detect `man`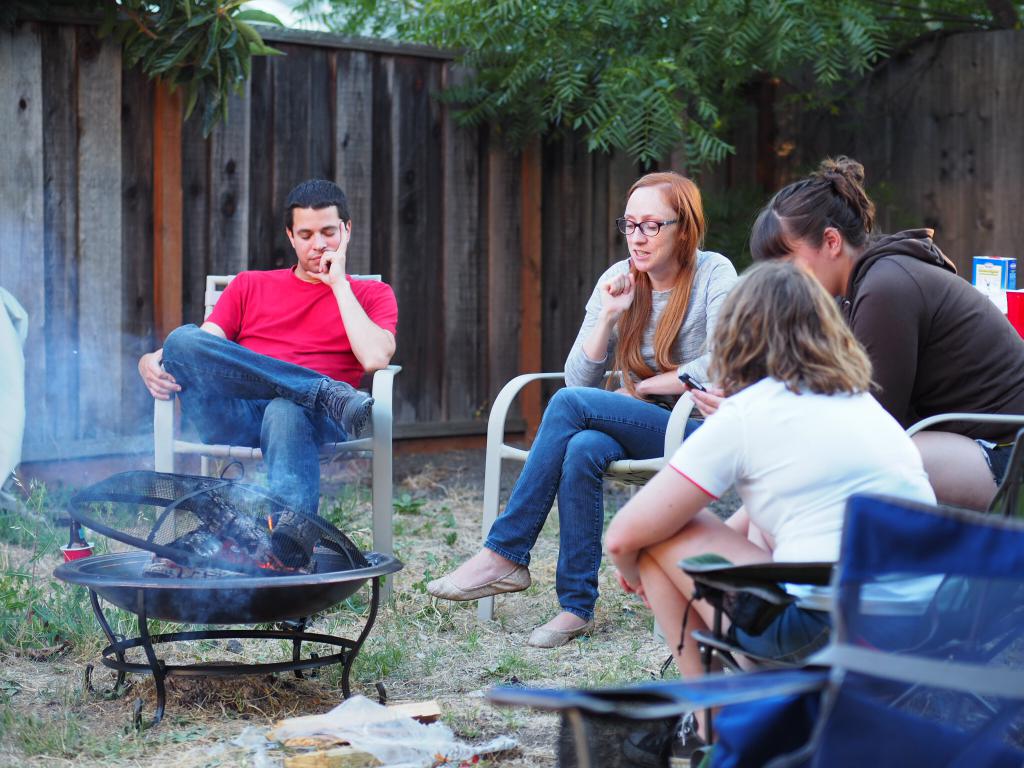
box(139, 179, 397, 518)
